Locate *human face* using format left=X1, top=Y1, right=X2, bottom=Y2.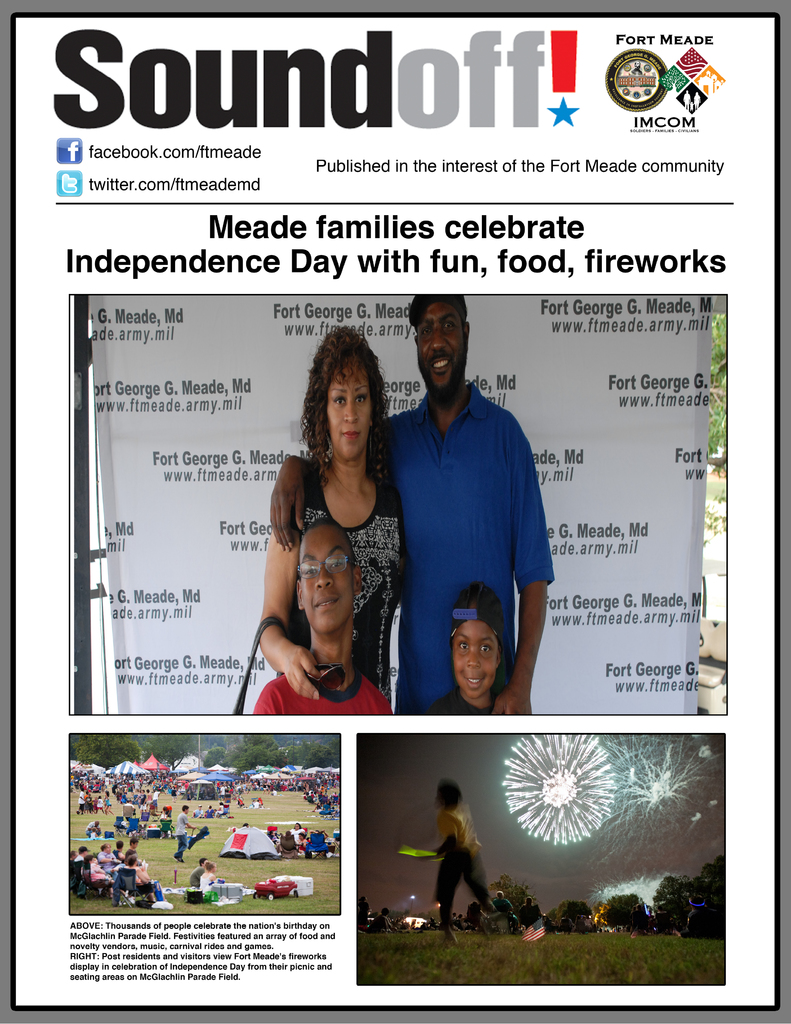
left=420, top=303, right=465, bottom=404.
